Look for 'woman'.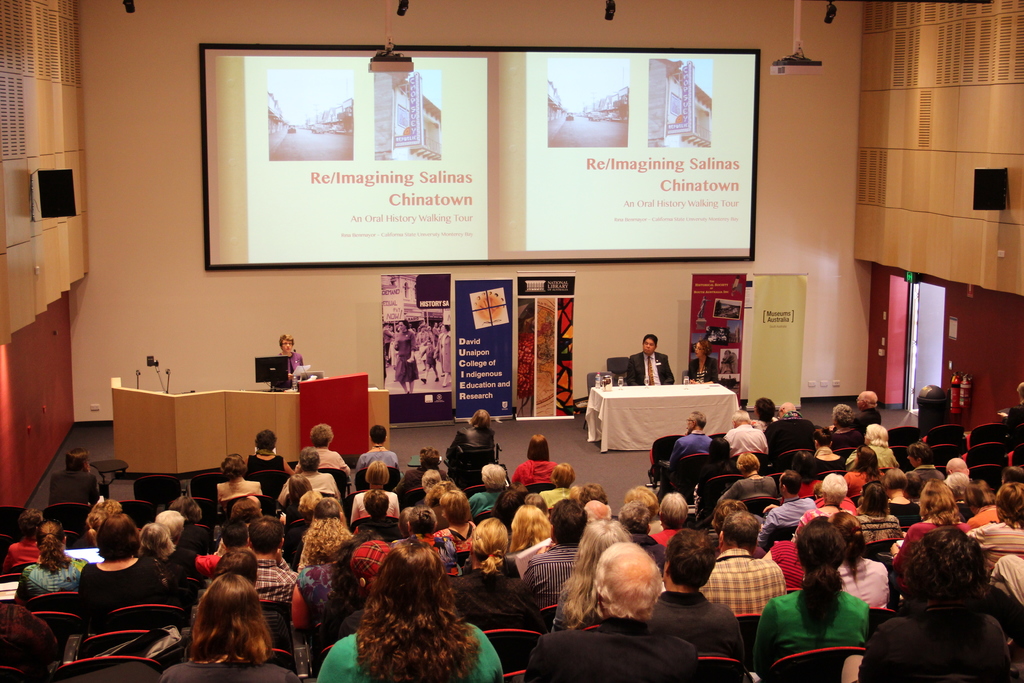
Found: 890,478,964,586.
